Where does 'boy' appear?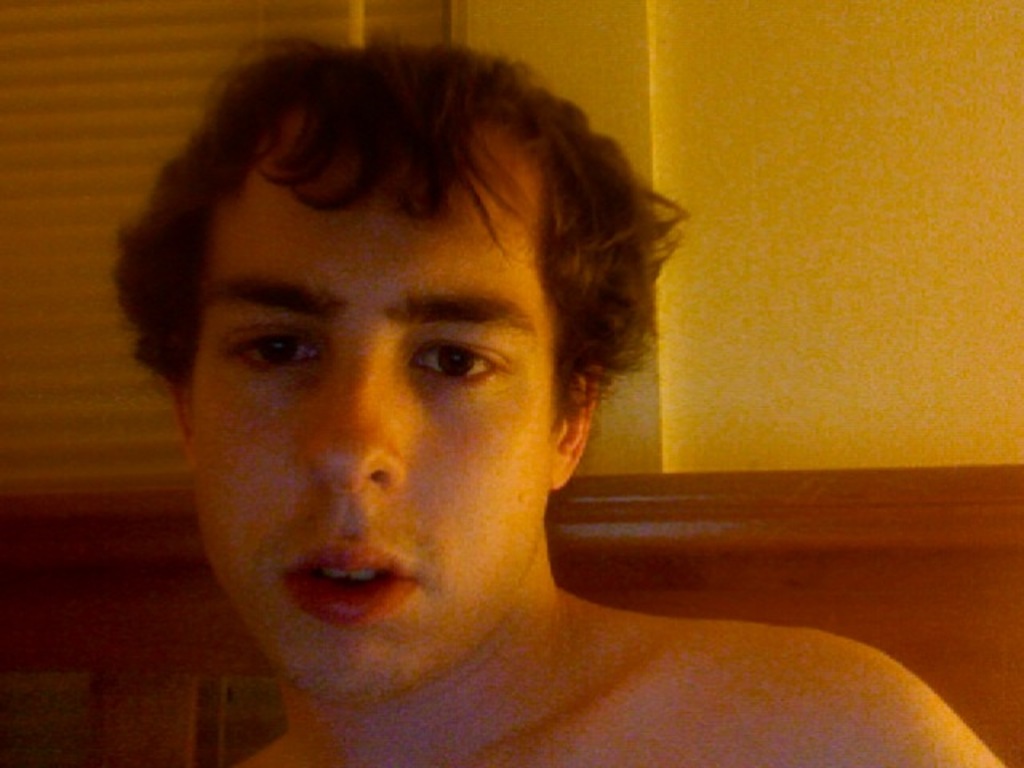
Appears at bbox(114, 27, 1002, 766).
